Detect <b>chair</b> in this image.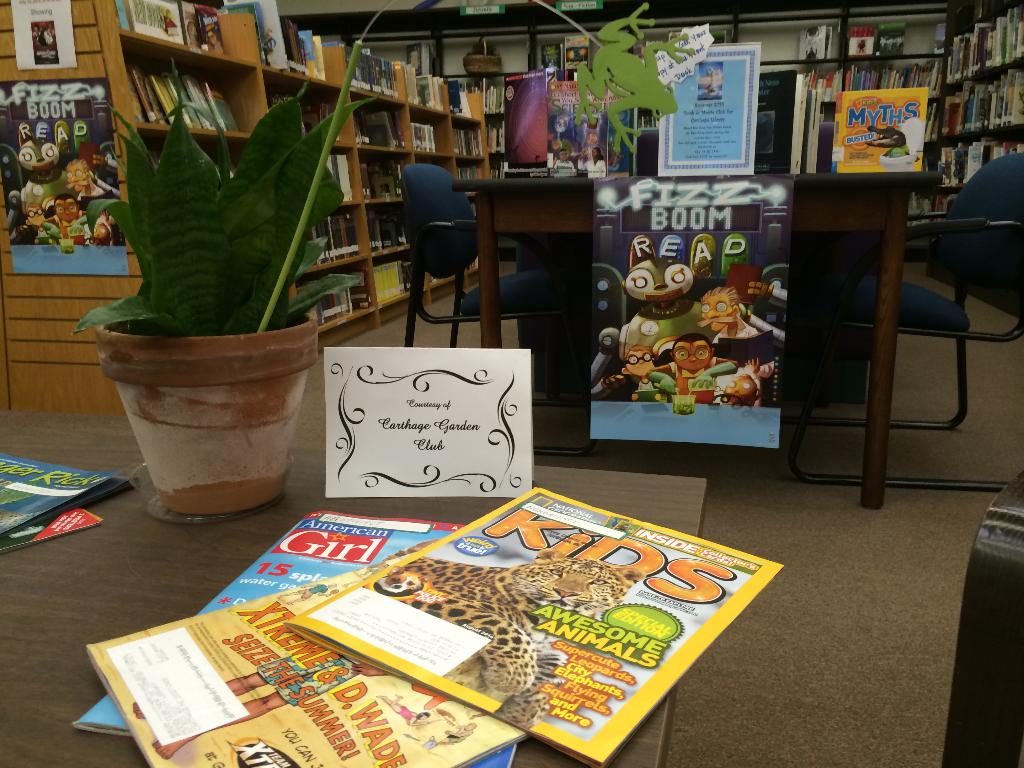
Detection: locate(399, 166, 605, 458).
